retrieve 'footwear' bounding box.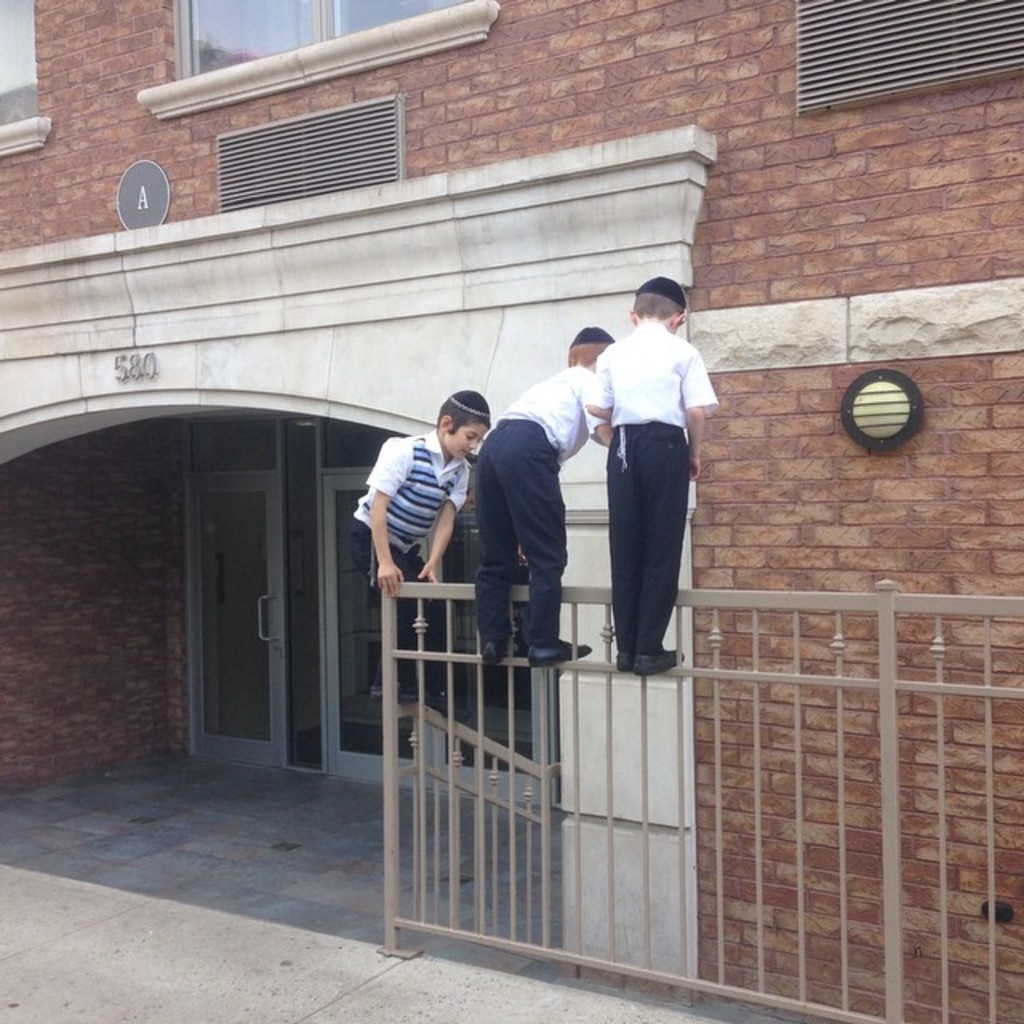
Bounding box: 478:638:526:662.
